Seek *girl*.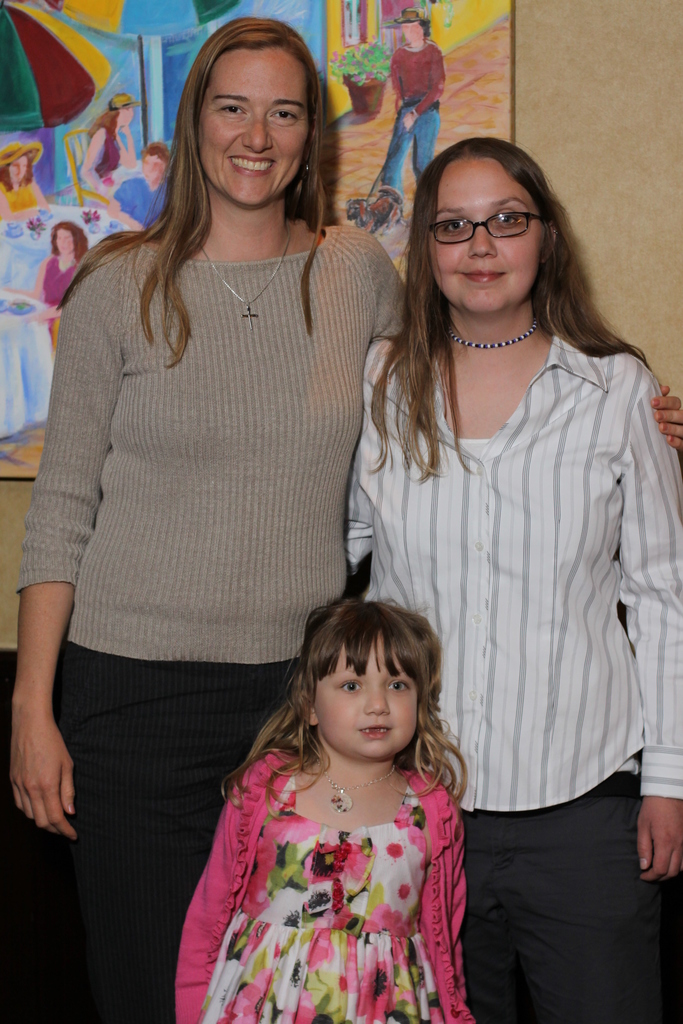
[327,142,682,1023].
